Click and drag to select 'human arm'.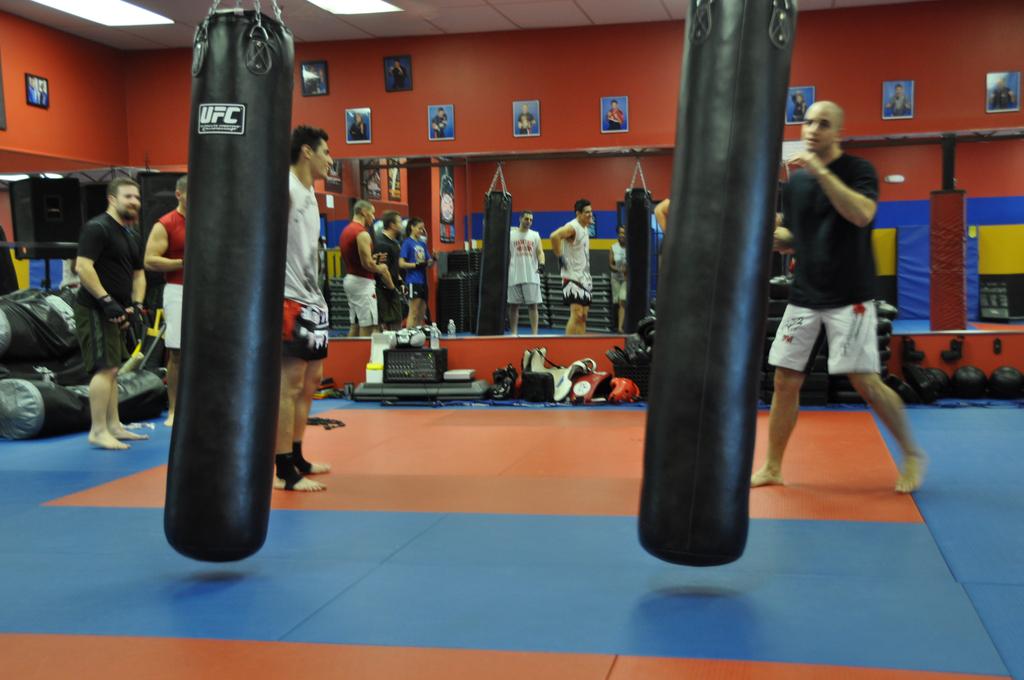
Selection: detection(143, 217, 184, 274).
